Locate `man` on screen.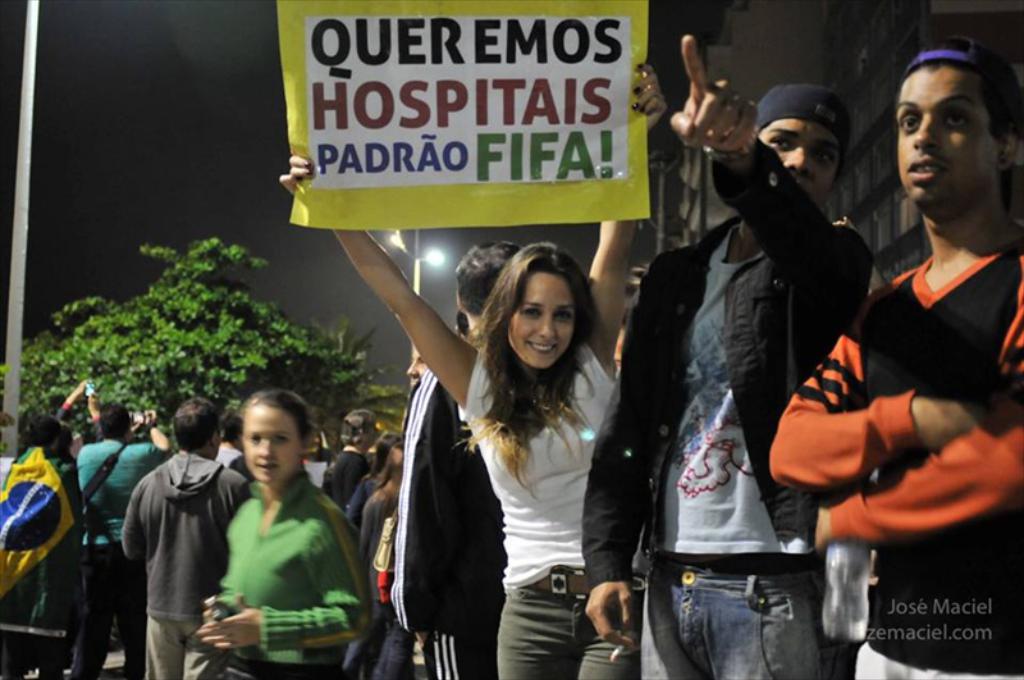
On screen at bbox(576, 27, 876, 679).
